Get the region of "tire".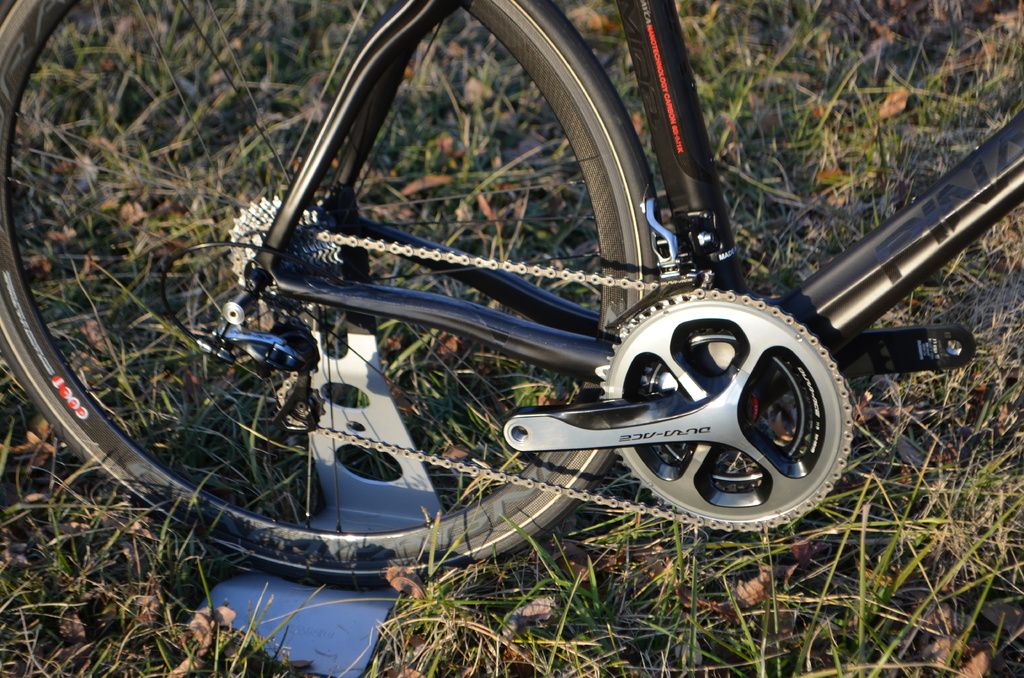
bbox=[0, 0, 660, 587].
